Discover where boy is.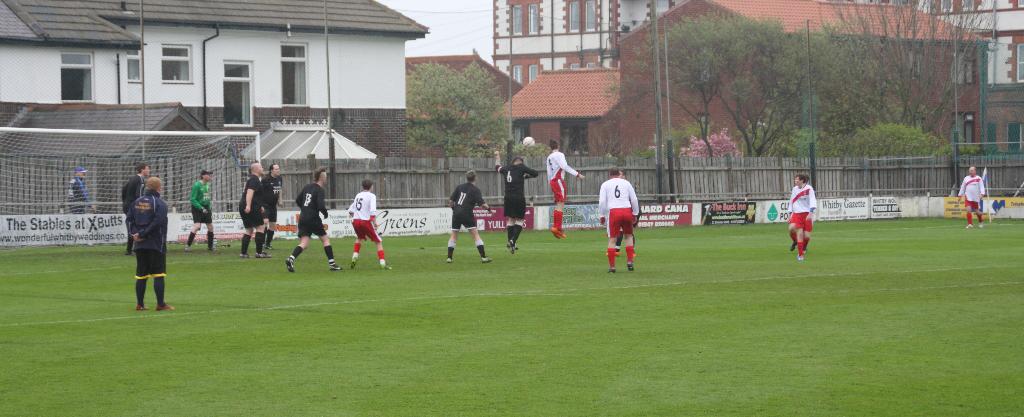
Discovered at x1=594 y1=161 x2=657 y2=277.
